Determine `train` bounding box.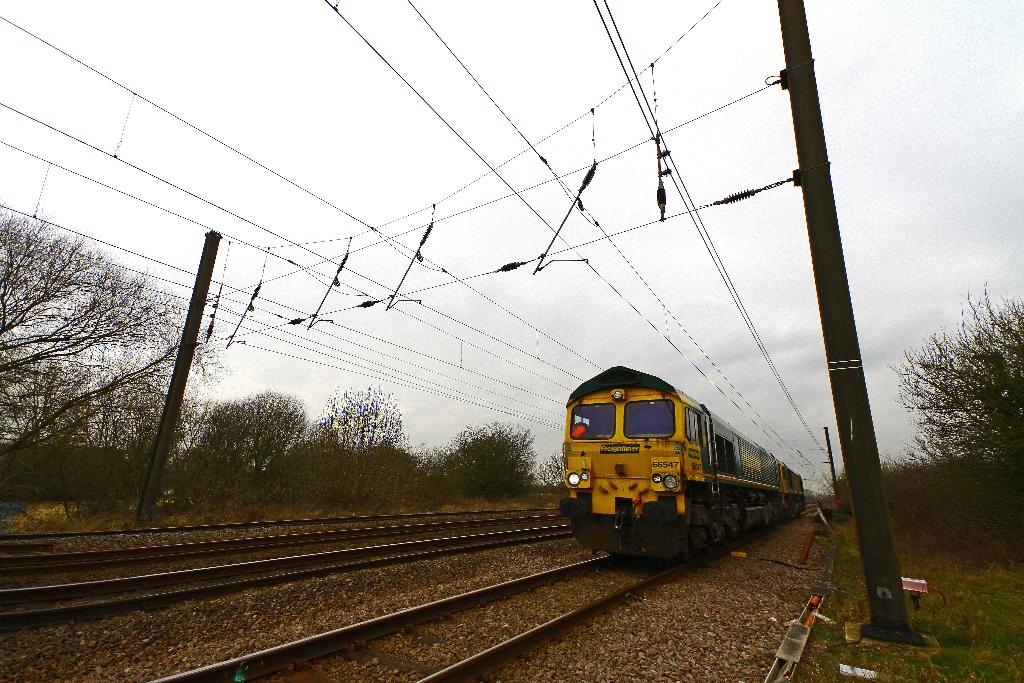
Determined: (559, 366, 807, 559).
